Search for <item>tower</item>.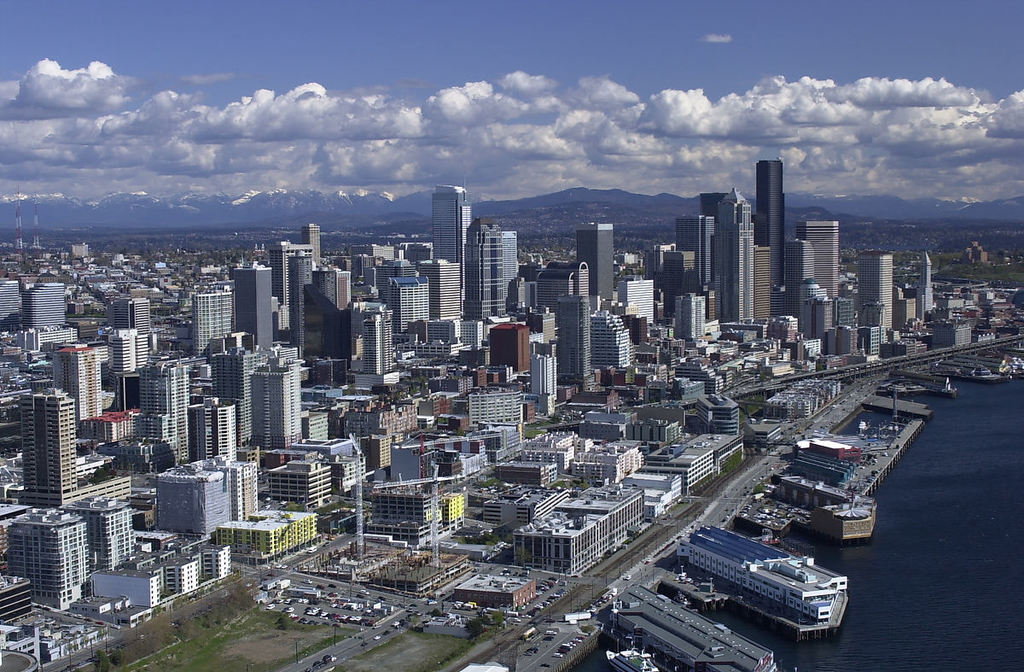
Found at <region>136, 362, 188, 463</region>.
